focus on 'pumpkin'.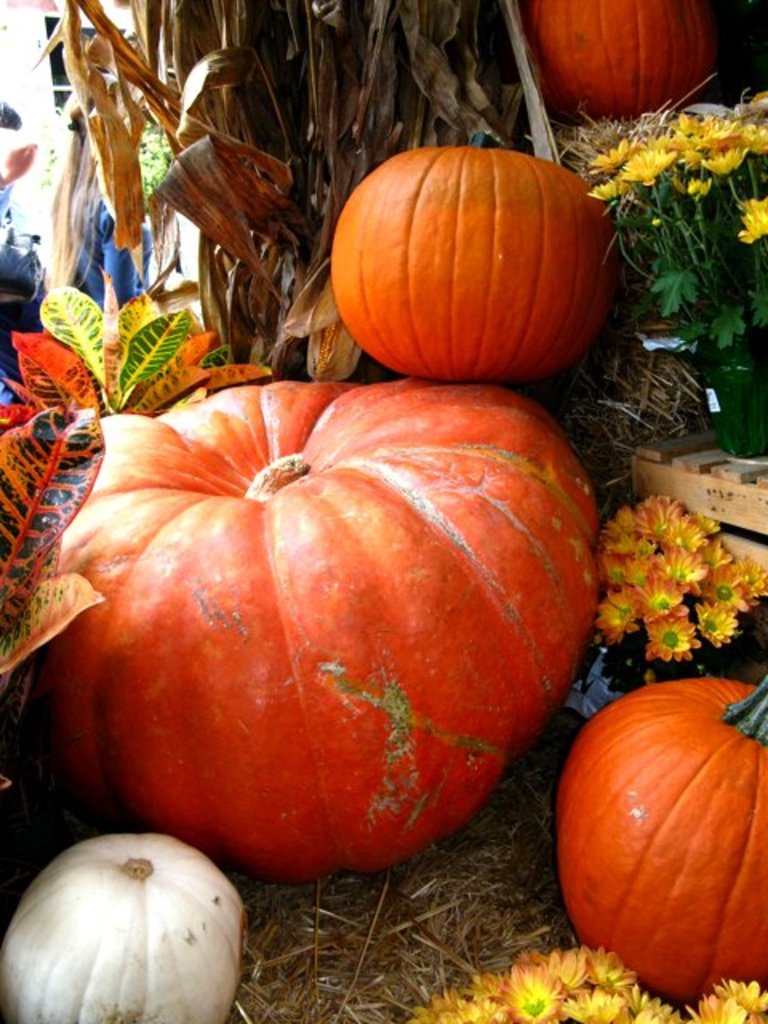
Focused at Rect(32, 360, 606, 875).
